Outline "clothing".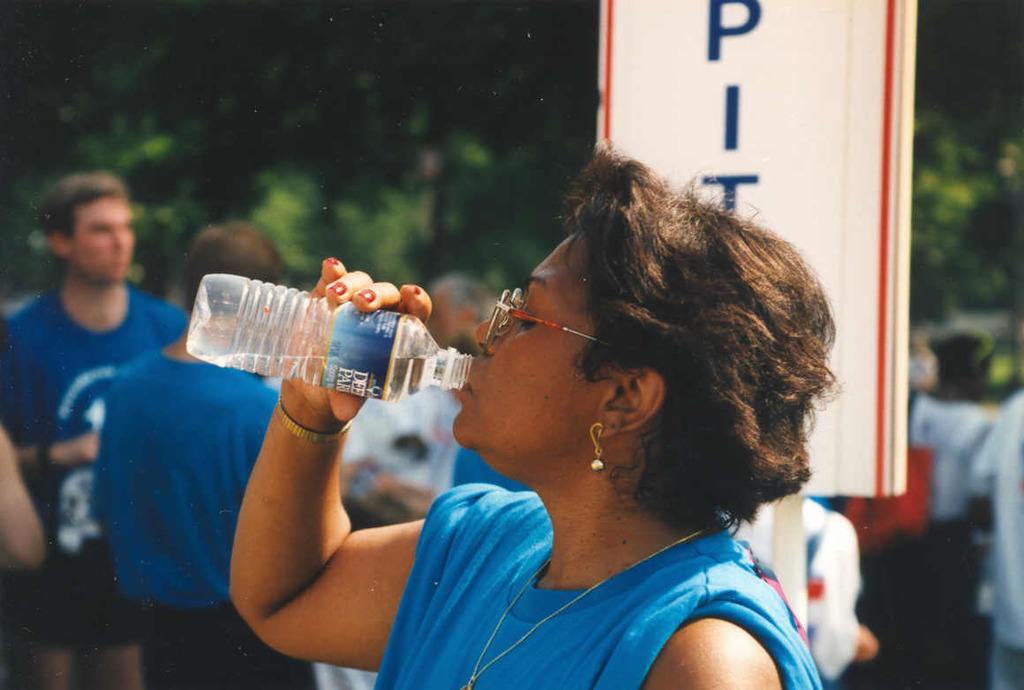
Outline: x1=94, y1=332, x2=321, y2=689.
